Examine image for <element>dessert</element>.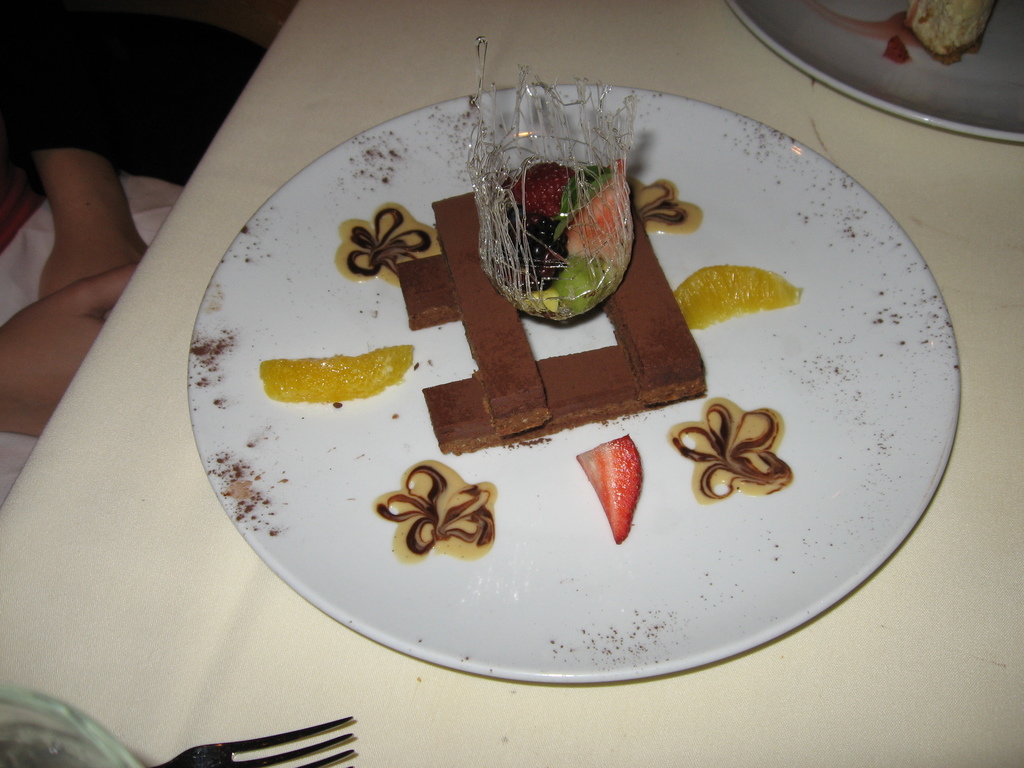
Examination result: pyautogui.locateOnScreen(210, 161, 768, 509).
